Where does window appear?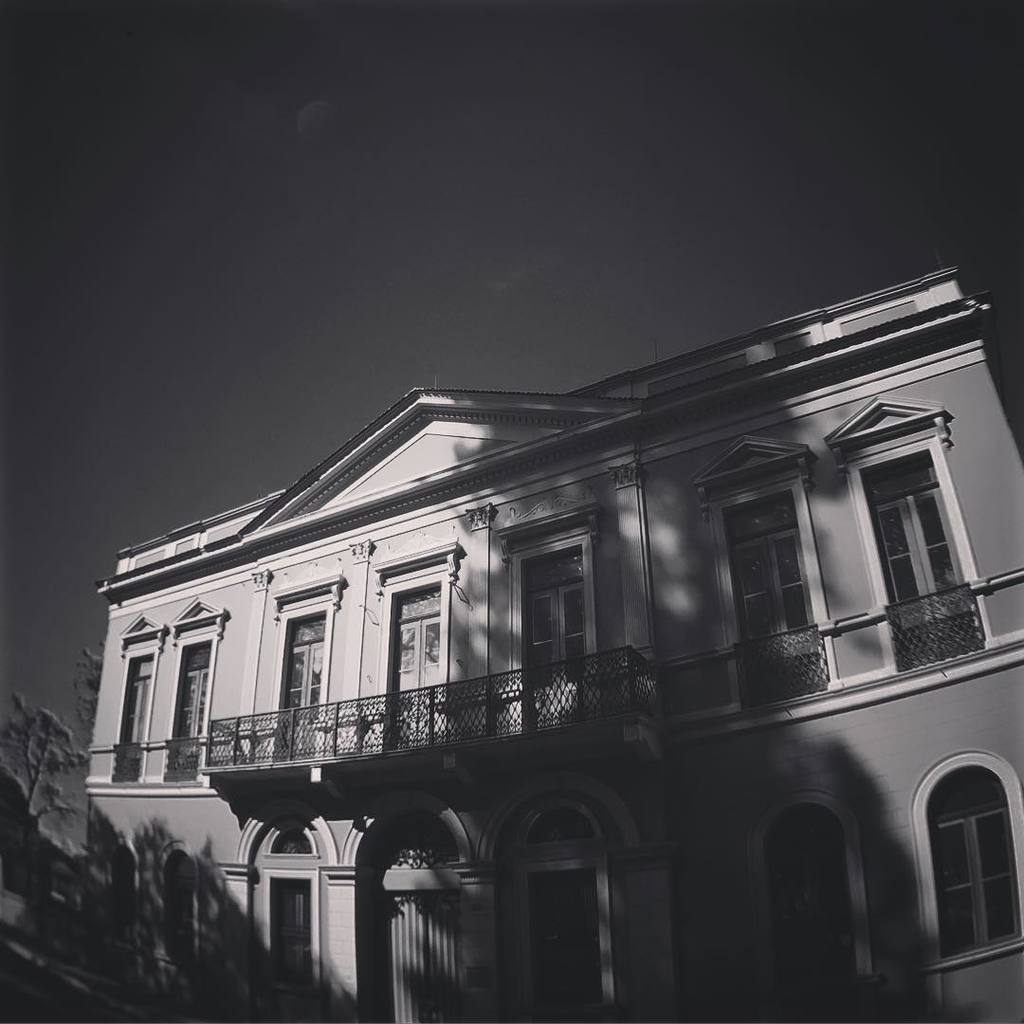
Appears at {"x1": 163, "y1": 633, "x2": 216, "y2": 784}.
